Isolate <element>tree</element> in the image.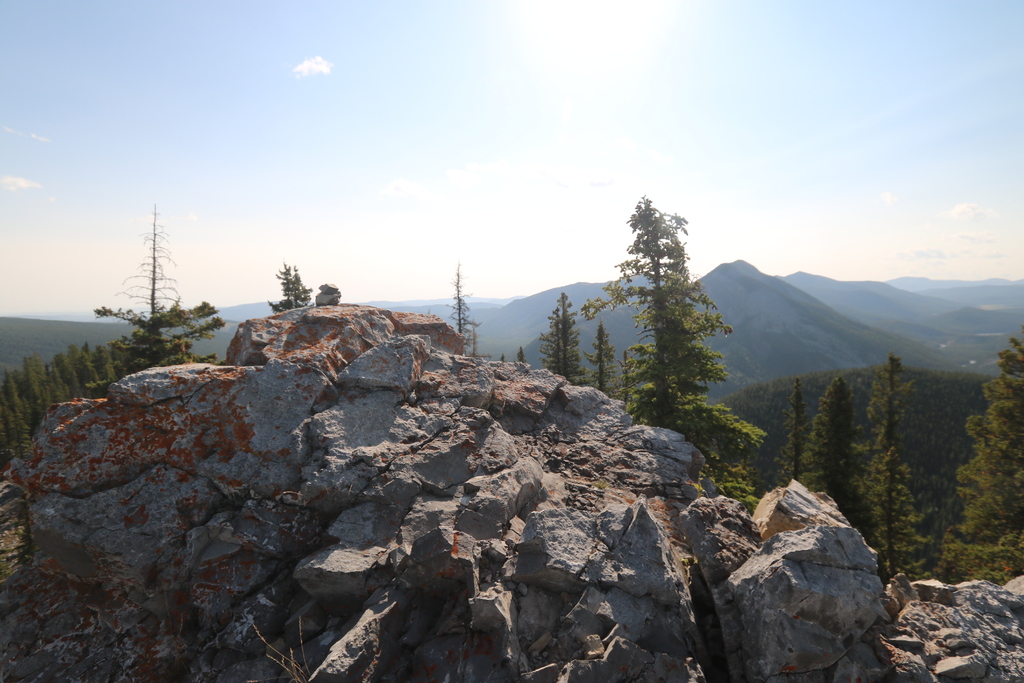
Isolated region: [left=115, top=202, right=180, bottom=313].
